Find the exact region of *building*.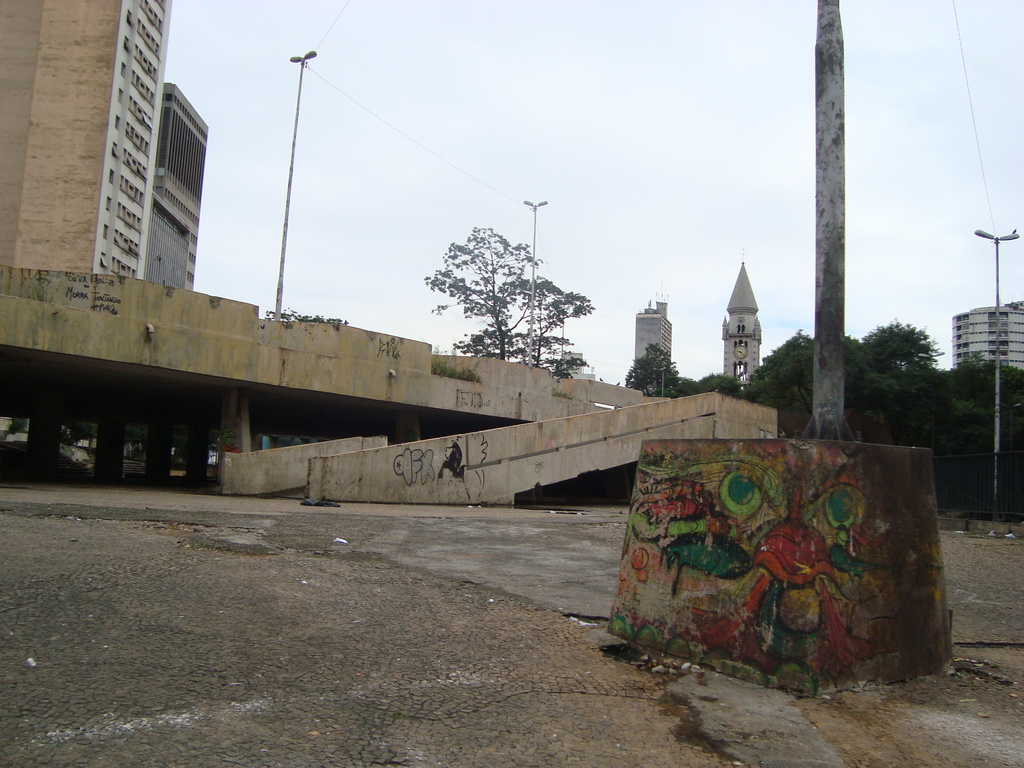
Exact region: region(135, 80, 211, 289).
